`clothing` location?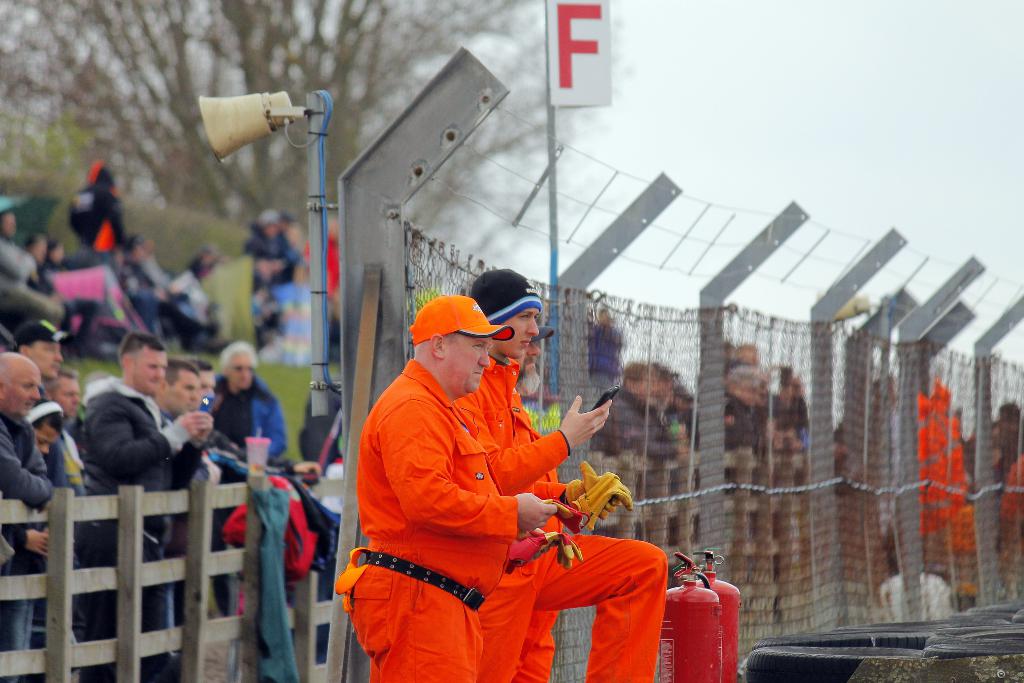
rect(212, 386, 303, 493)
